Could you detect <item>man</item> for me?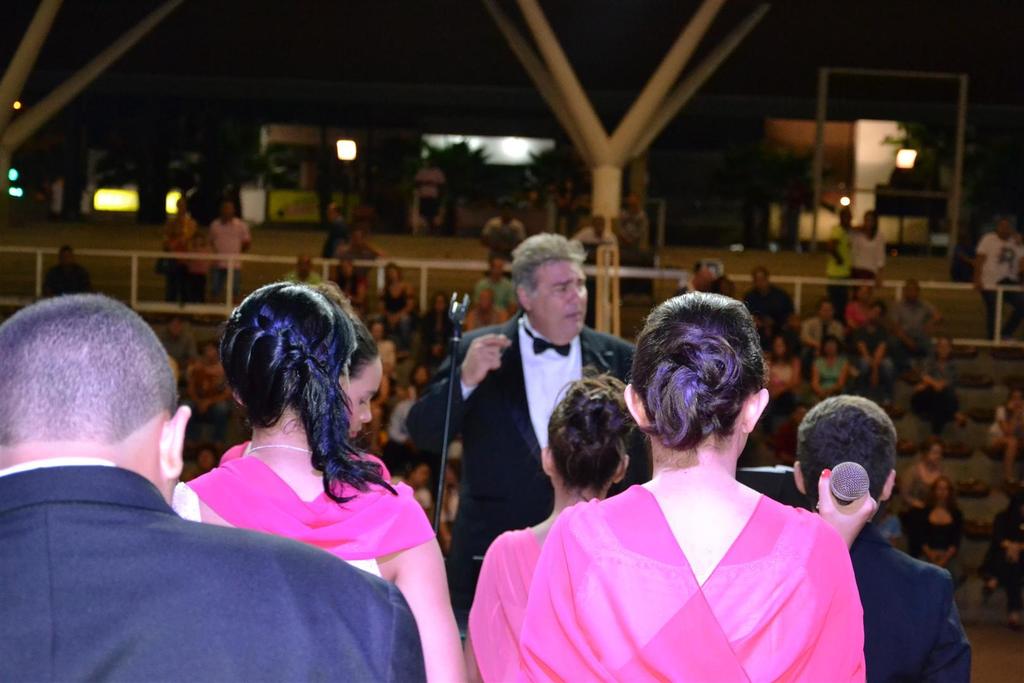
Detection result: locate(747, 266, 799, 338).
